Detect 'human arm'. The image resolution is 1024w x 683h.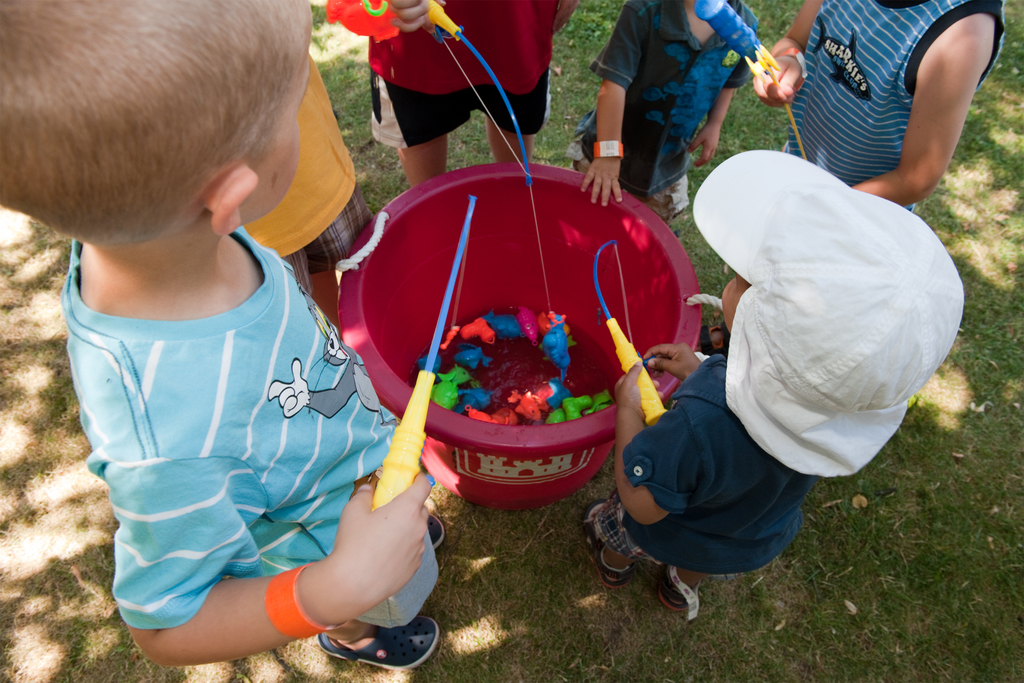
(left=550, top=0, right=587, bottom=39).
